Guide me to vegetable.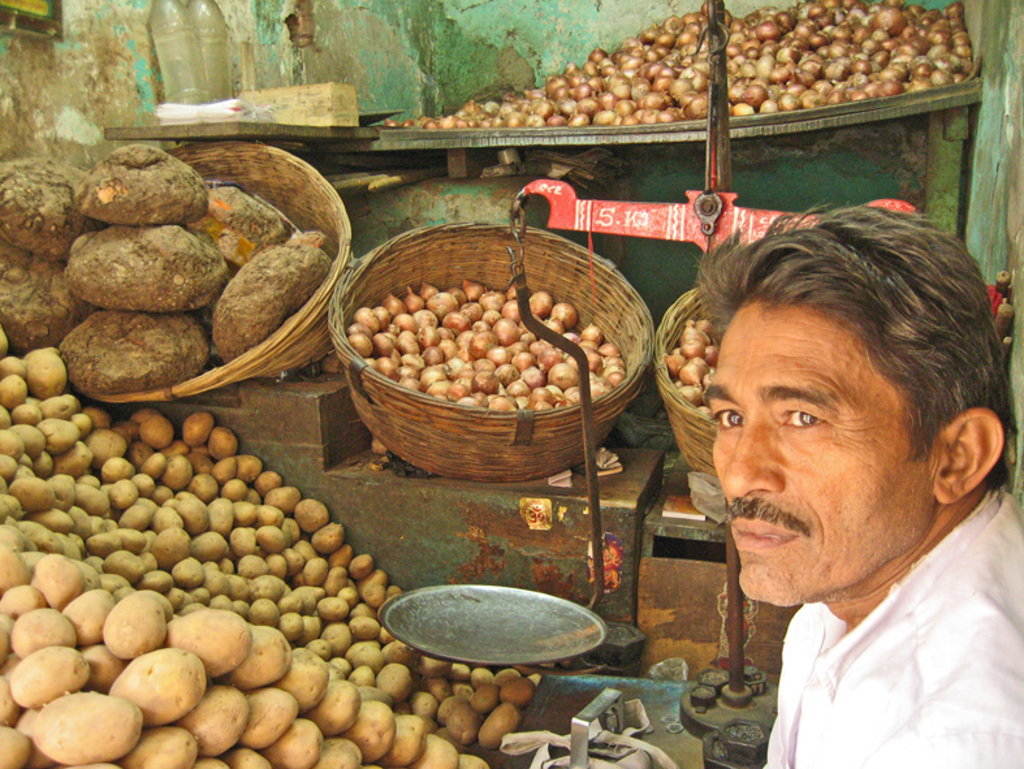
Guidance: 183 409 212 441.
